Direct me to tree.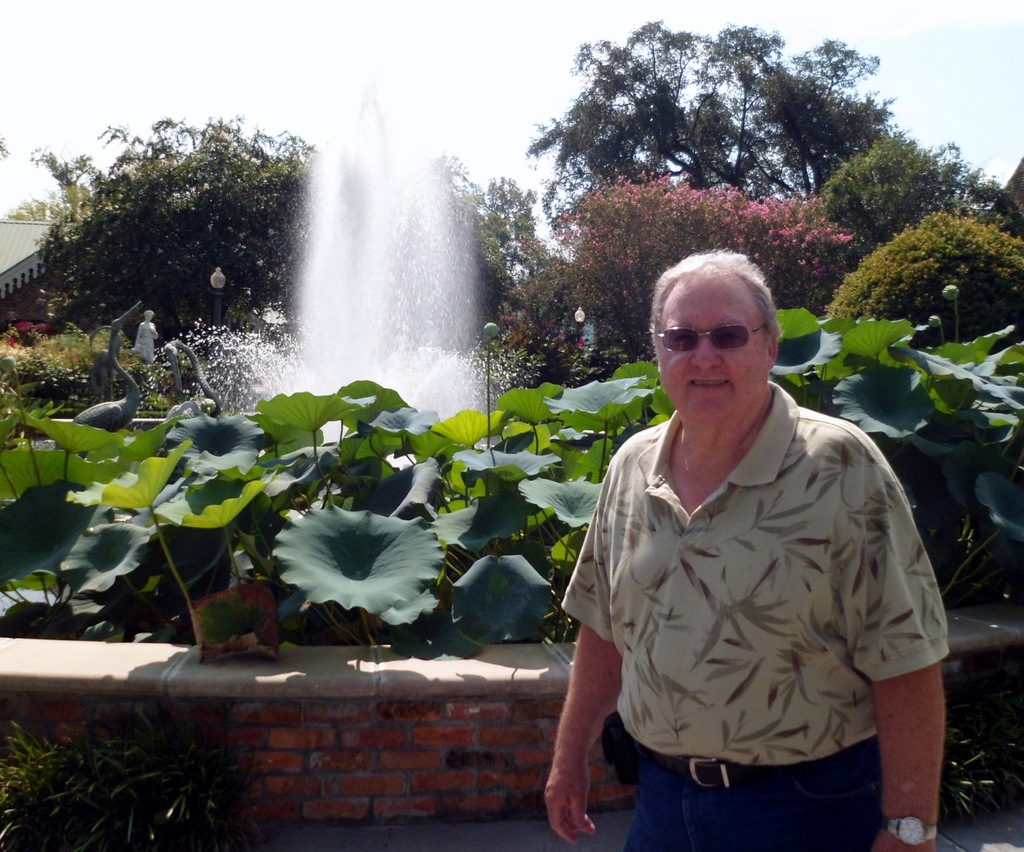
Direction: [x1=840, y1=211, x2=1023, y2=322].
